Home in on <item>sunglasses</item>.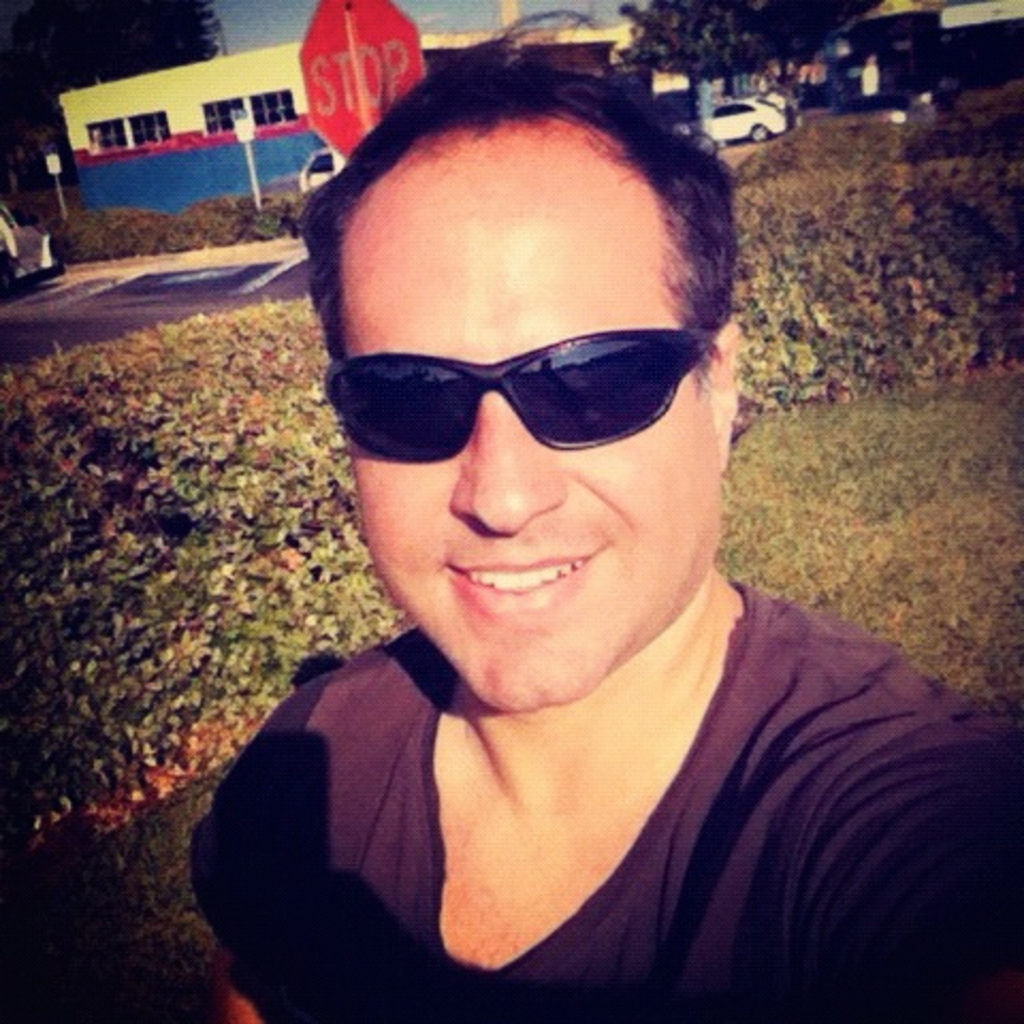
Homed in at pyautogui.locateOnScreen(322, 333, 708, 461).
